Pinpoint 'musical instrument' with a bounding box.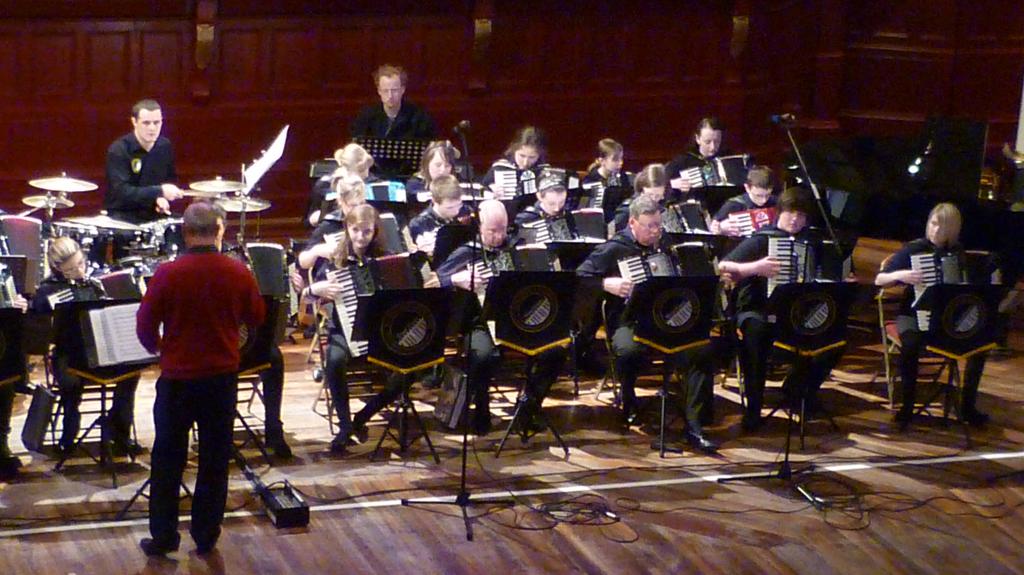
box(314, 213, 412, 260).
